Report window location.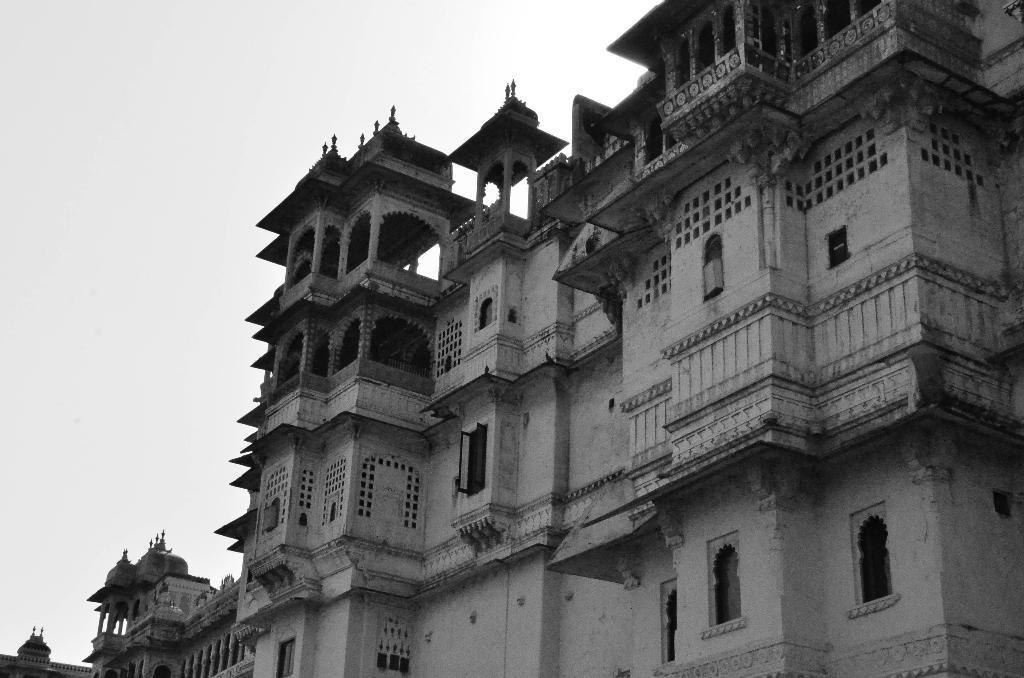
Report: <bbox>847, 504, 895, 617</bbox>.
